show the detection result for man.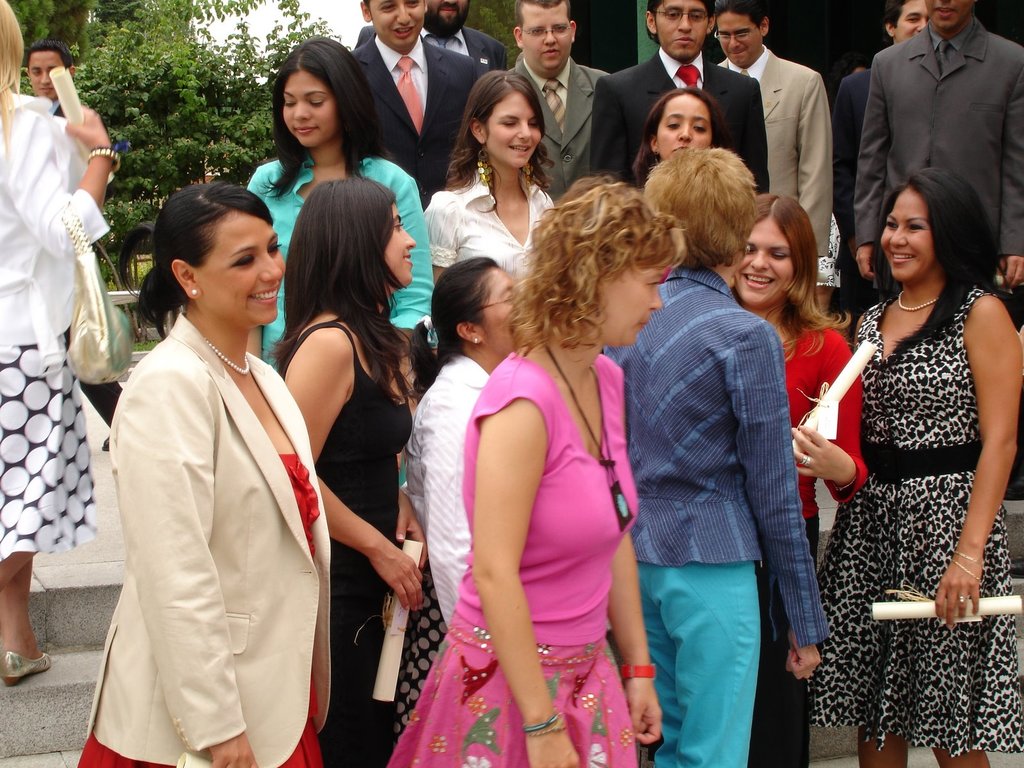
591 0 767 196.
